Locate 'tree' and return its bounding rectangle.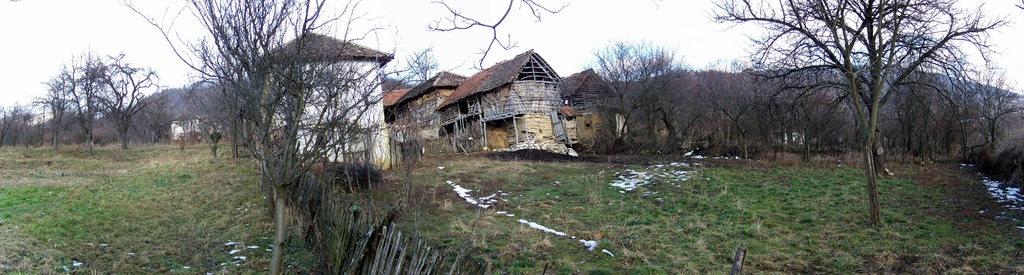
bbox=[35, 37, 161, 154].
